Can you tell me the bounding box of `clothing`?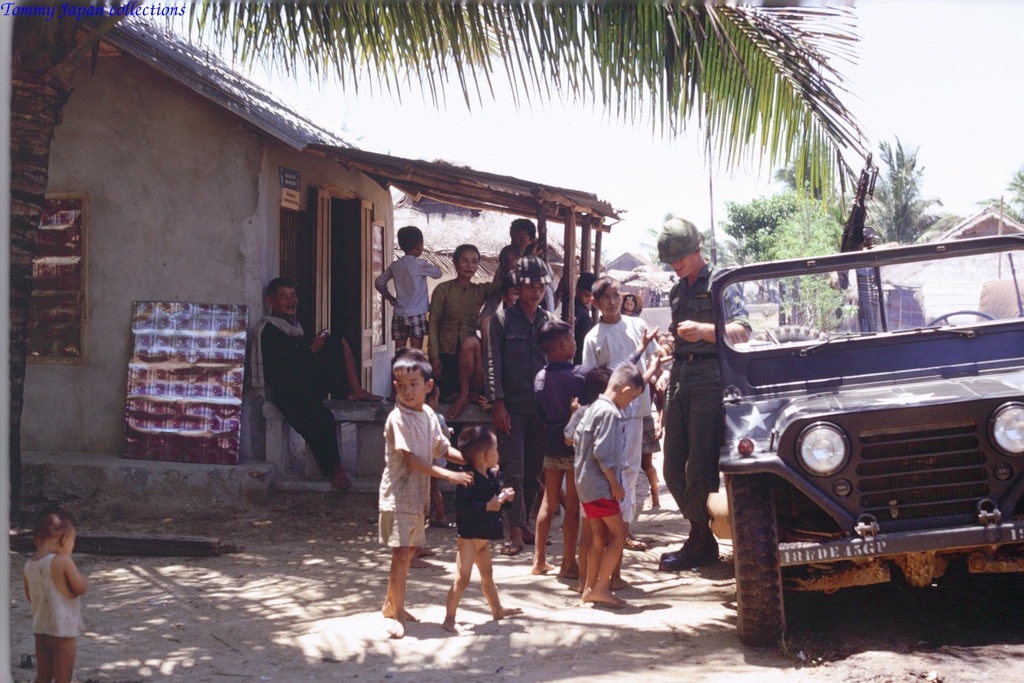
246:318:350:482.
